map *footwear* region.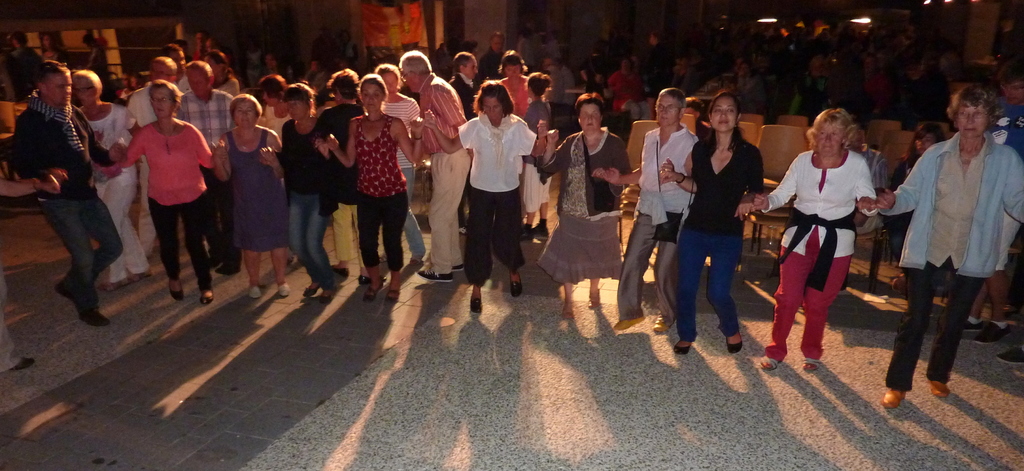
Mapped to 212/265/242/277.
